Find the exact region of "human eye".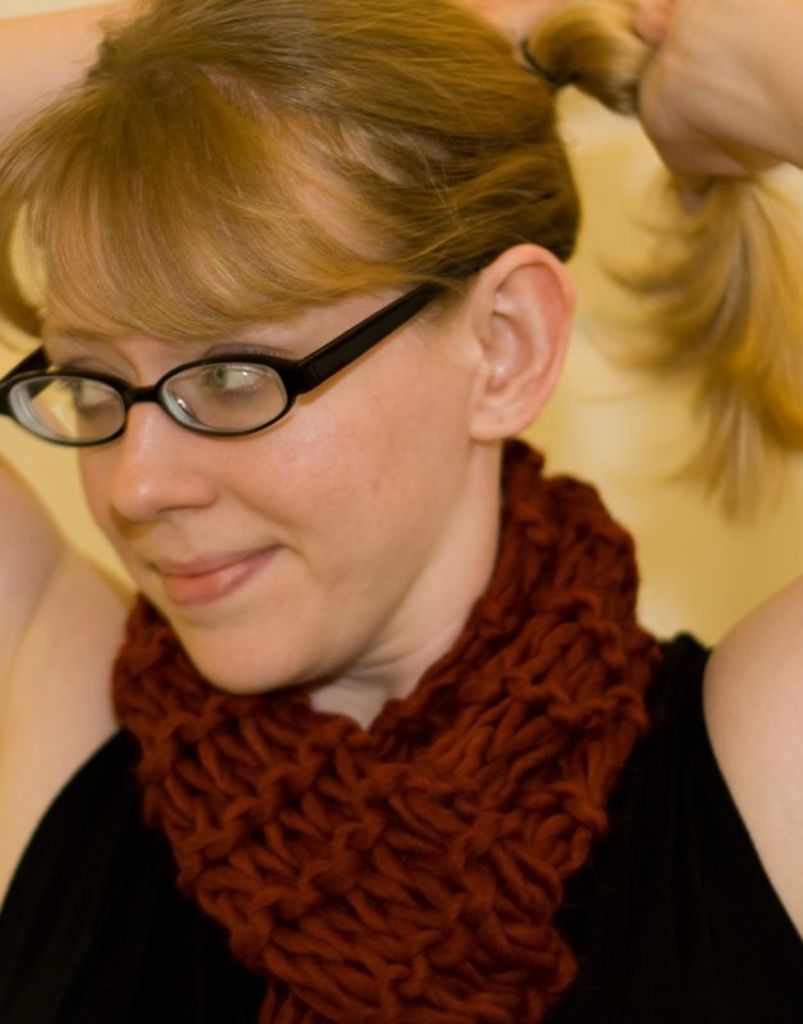
Exact region: 14,342,106,443.
